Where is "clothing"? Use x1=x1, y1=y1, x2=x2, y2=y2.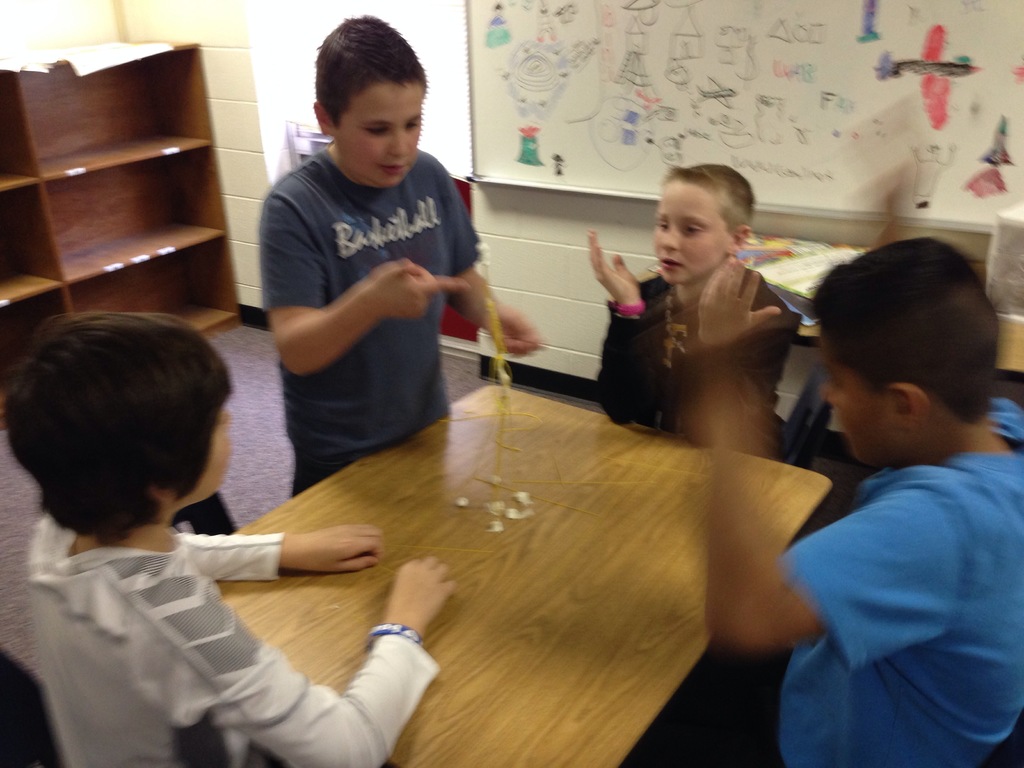
x1=40, y1=525, x2=427, y2=767.
